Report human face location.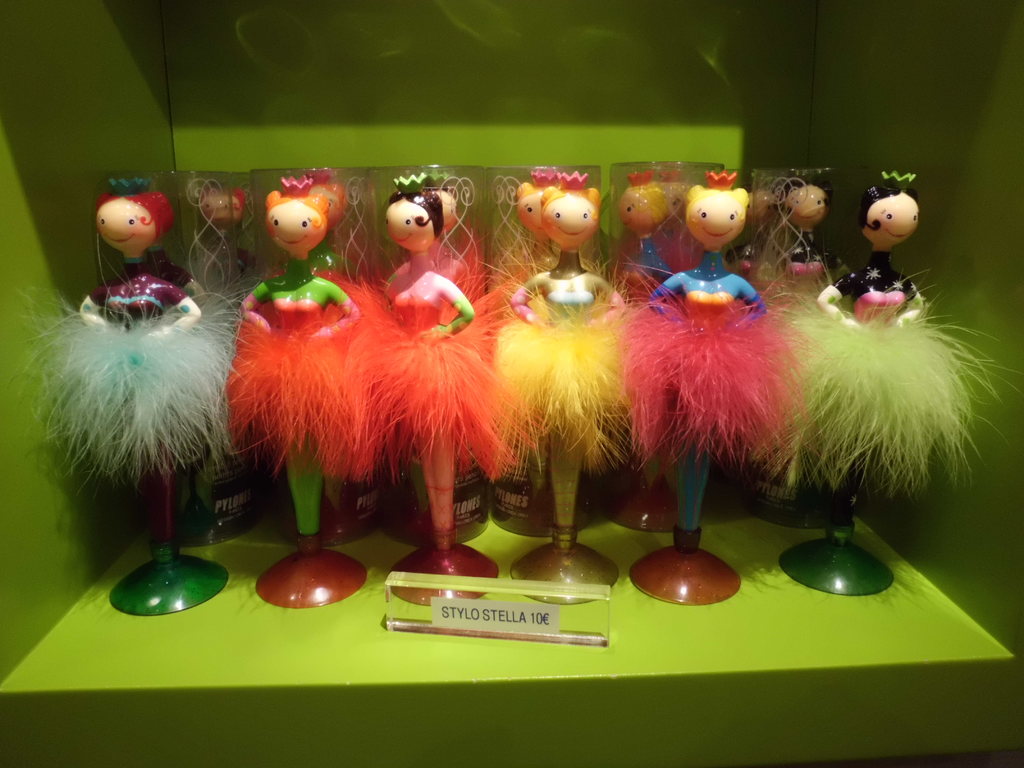
Report: box(691, 195, 739, 248).
